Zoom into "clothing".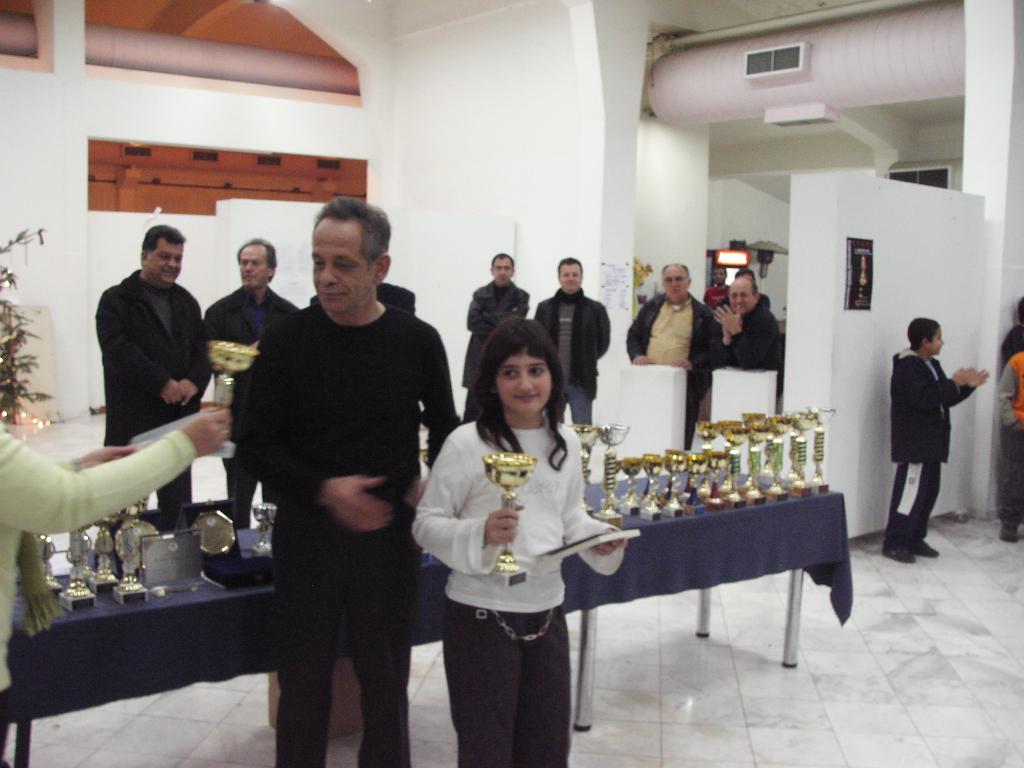
Zoom target: [x1=235, y1=300, x2=467, y2=767].
